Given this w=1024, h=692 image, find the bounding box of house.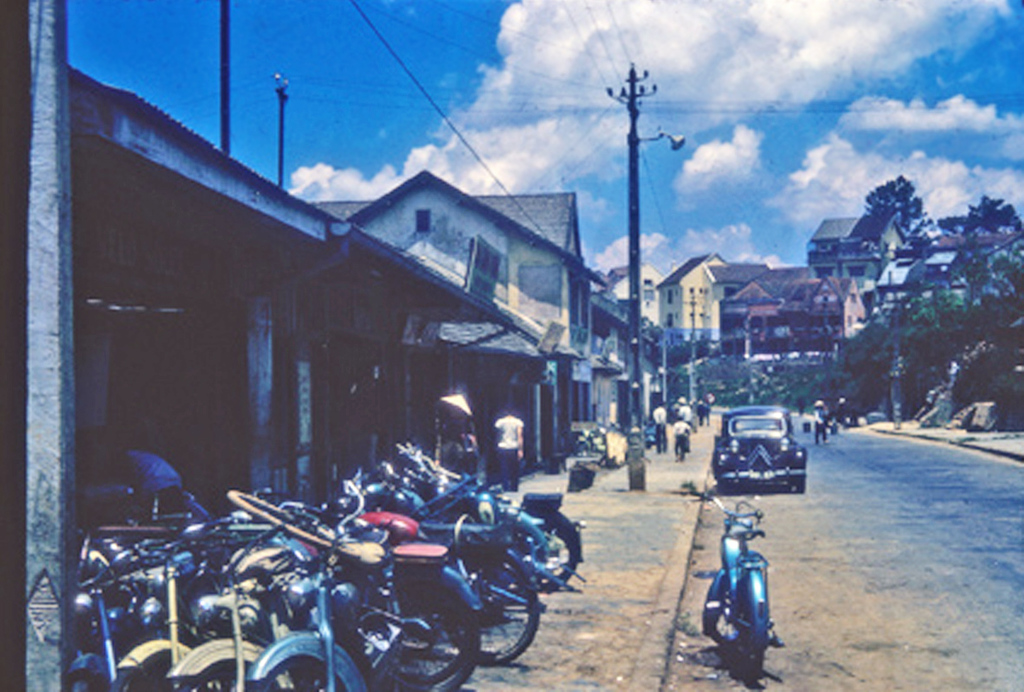
Rect(650, 251, 784, 344).
